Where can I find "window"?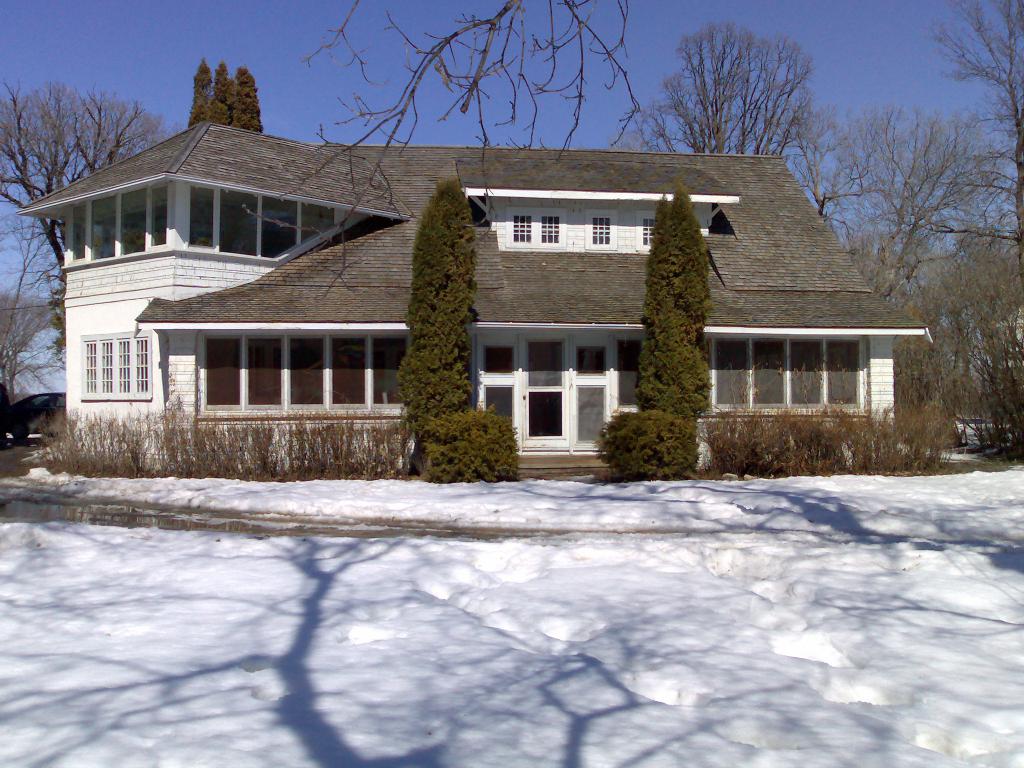
You can find it at box(728, 317, 884, 399).
